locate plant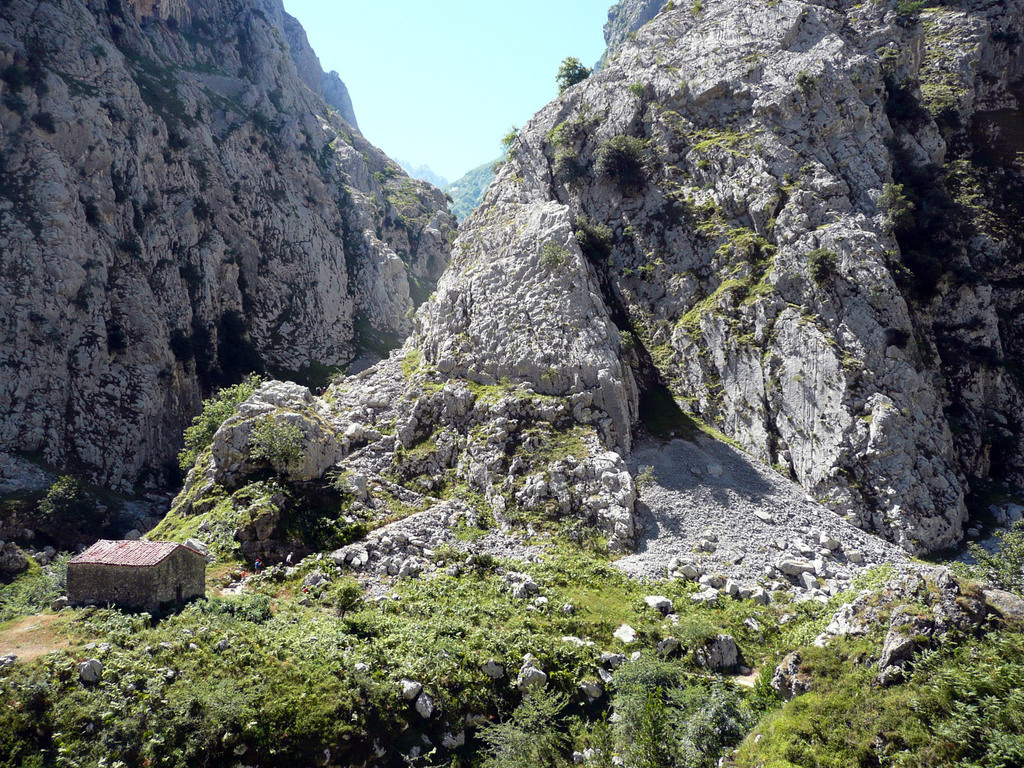
(662, 0, 682, 17)
